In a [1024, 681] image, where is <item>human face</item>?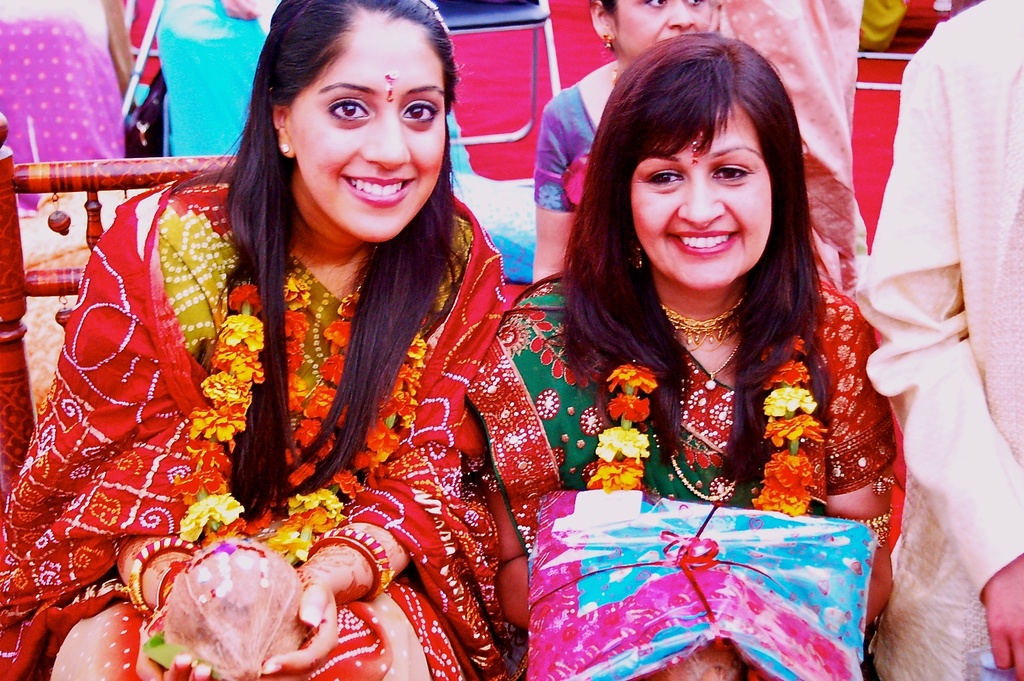
<bbox>633, 99, 771, 287</bbox>.
